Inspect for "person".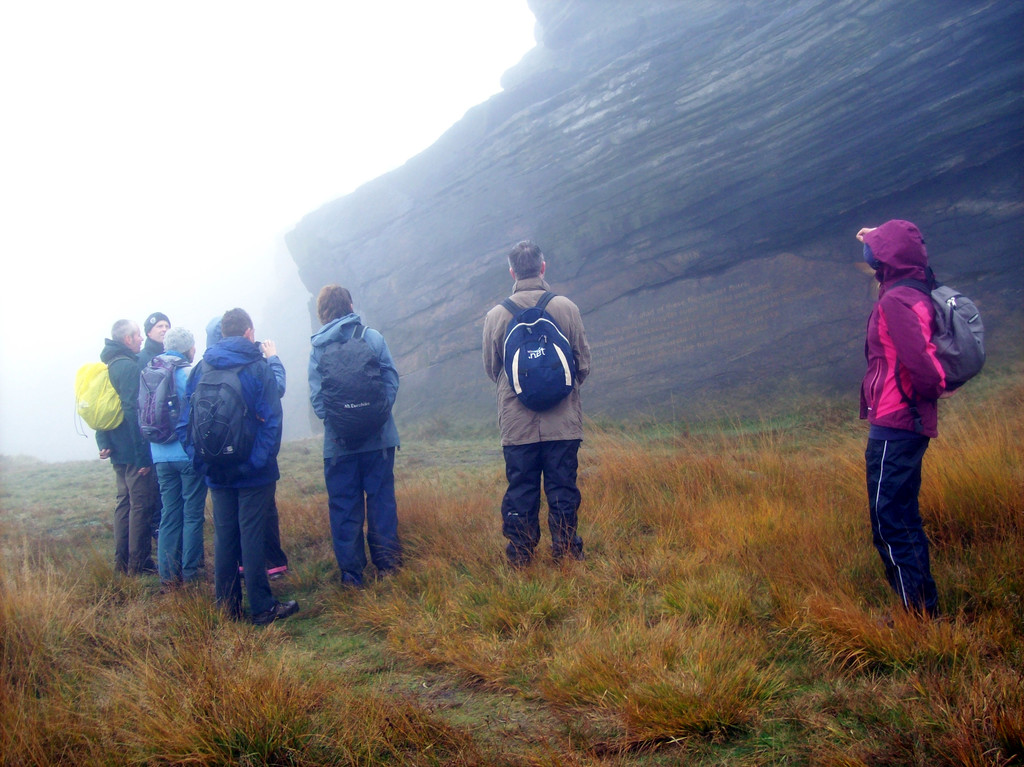
Inspection: Rect(479, 239, 593, 566).
